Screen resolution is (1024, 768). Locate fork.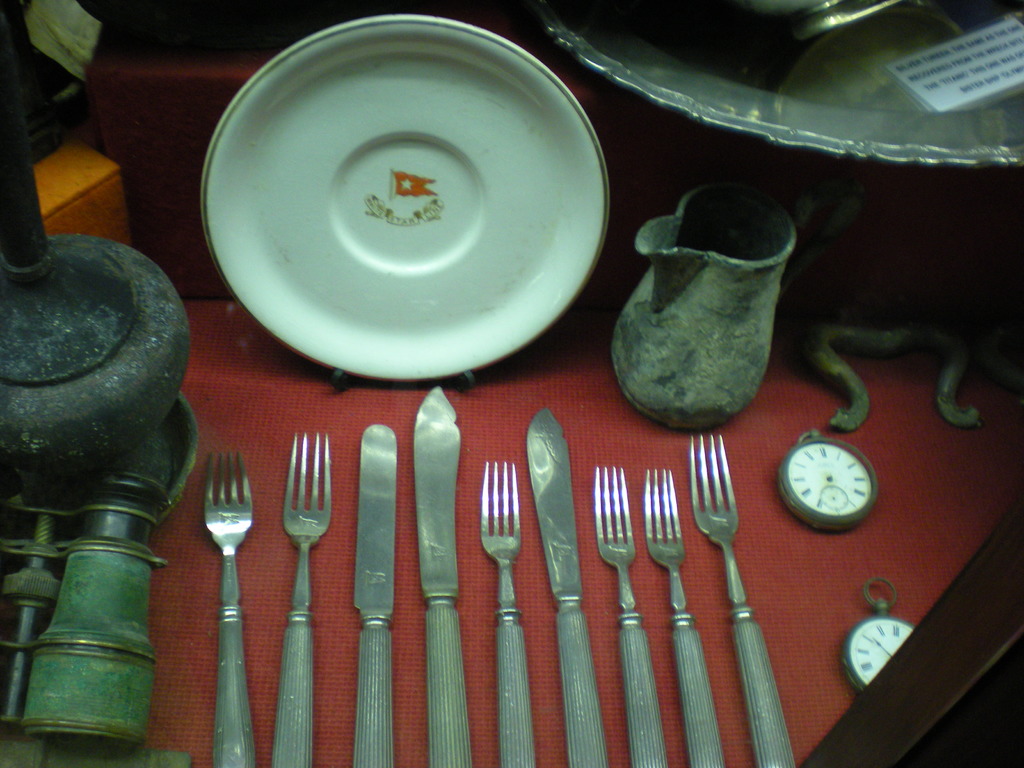
<box>177,432,248,755</box>.
